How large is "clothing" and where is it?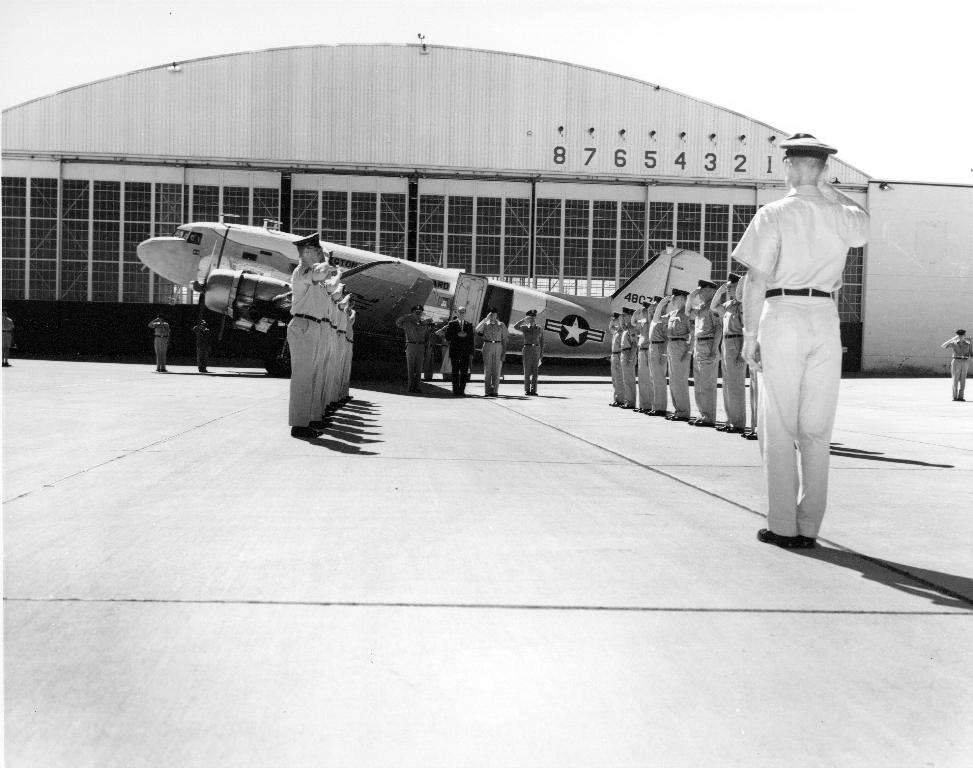
Bounding box: <region>681, 302, 713, 417</region>.
